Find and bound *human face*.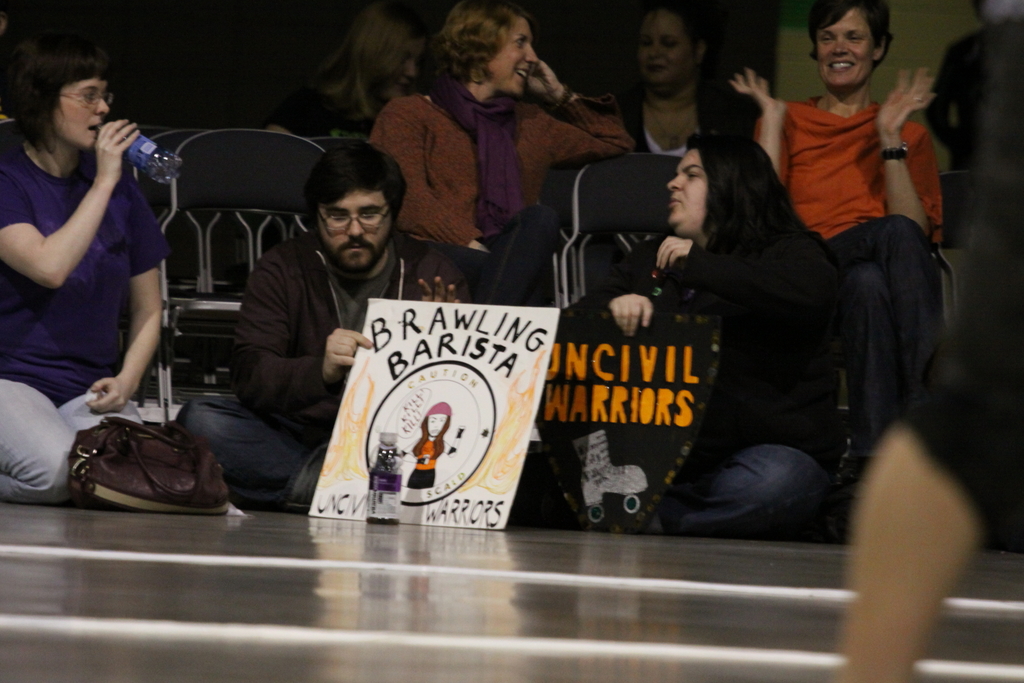
Bound: Rect(310, 179, 399, 281).
